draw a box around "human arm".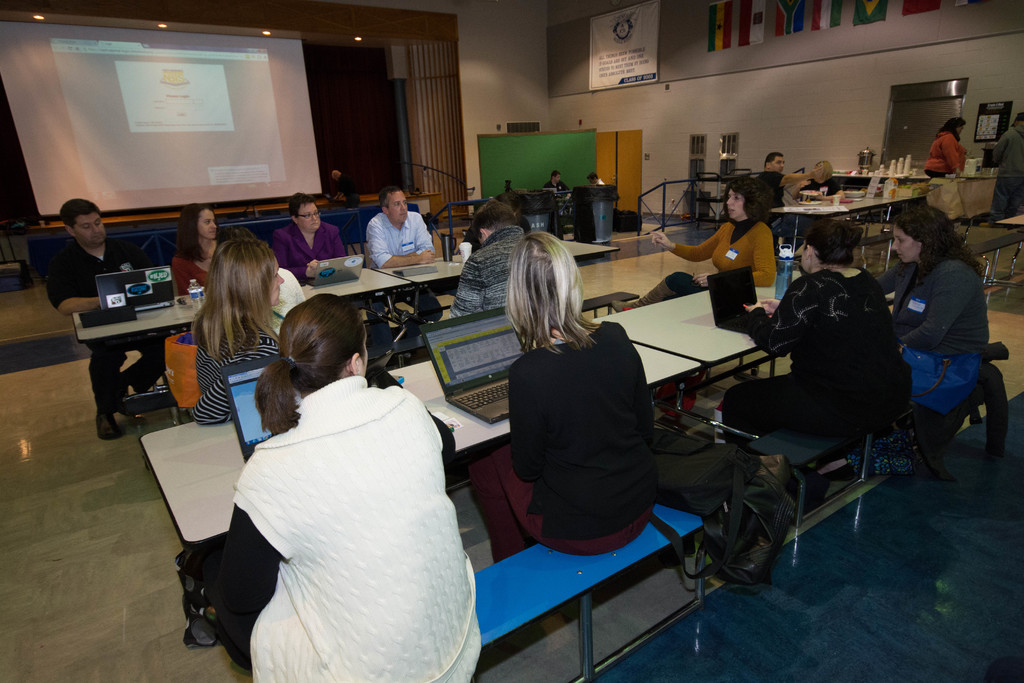
[749,220,776,287].
